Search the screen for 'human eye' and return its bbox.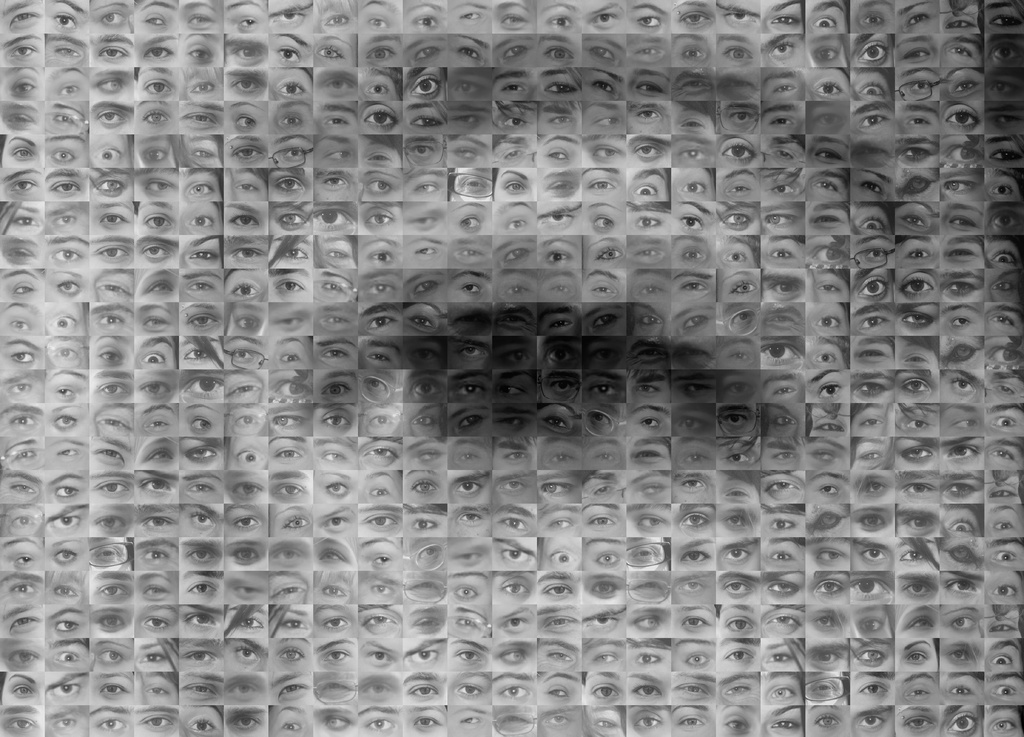
Found: x1=858 y1=647 x2=885 y2=667.
